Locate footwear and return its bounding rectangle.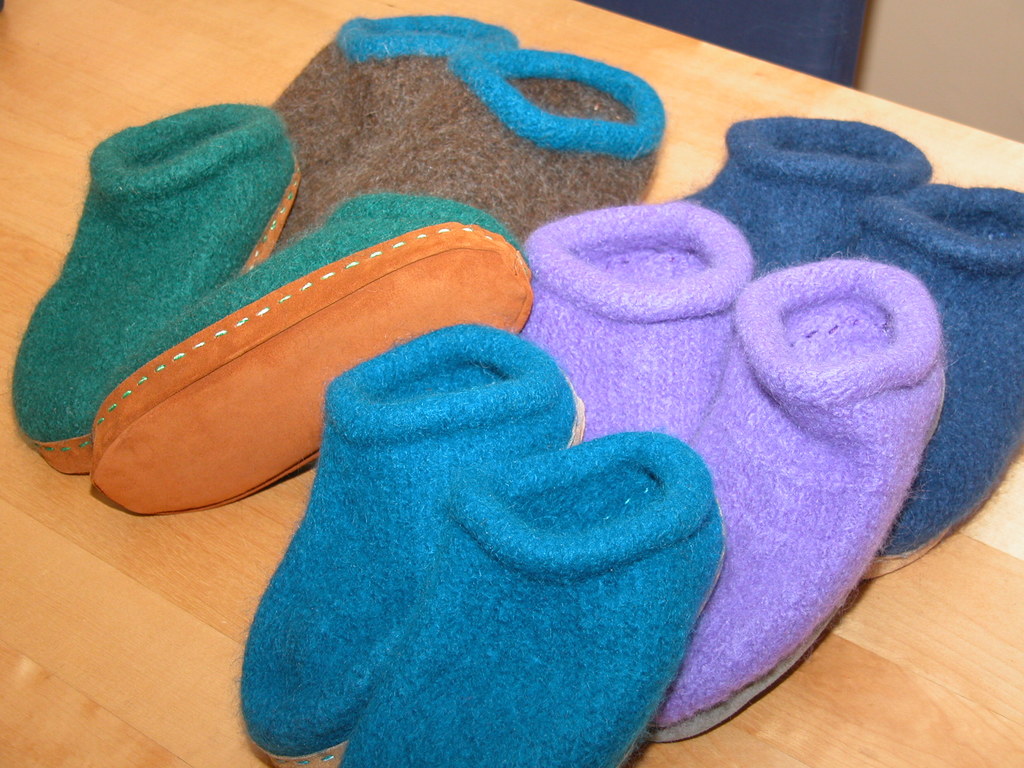
(x1=234, y1=311, x2=590, y2=767).
